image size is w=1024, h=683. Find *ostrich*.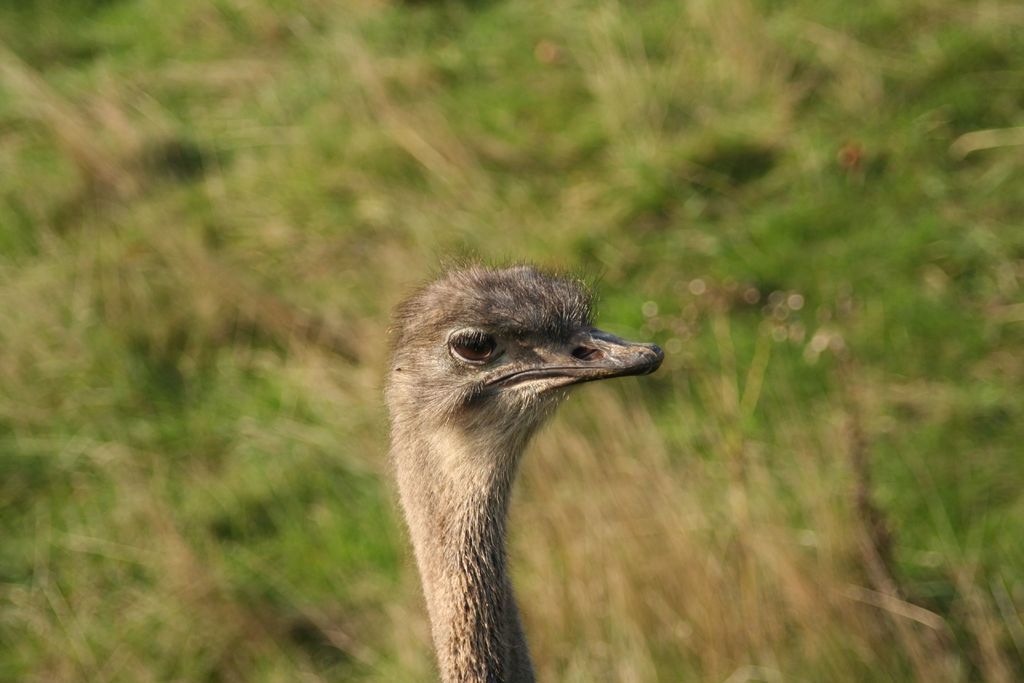
383:259:663:671.
